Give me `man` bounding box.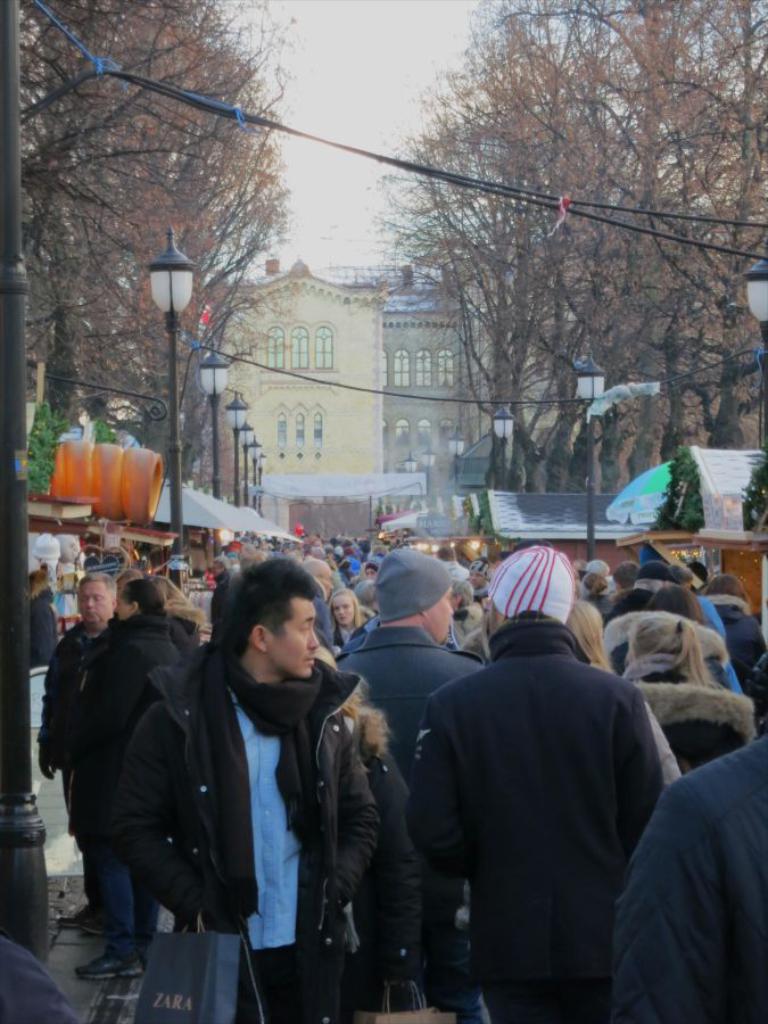
select_region(114, 550, 381, 1023).
